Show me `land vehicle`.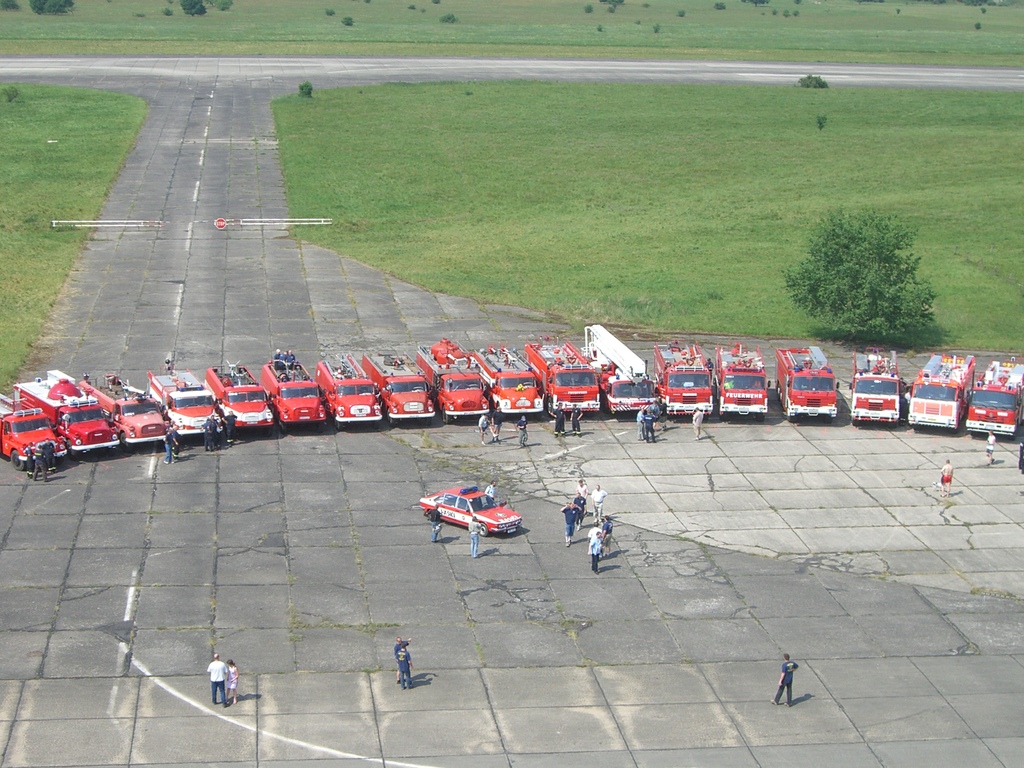
`land vehicle` is here: Rect(364, 352, 435, 420).
